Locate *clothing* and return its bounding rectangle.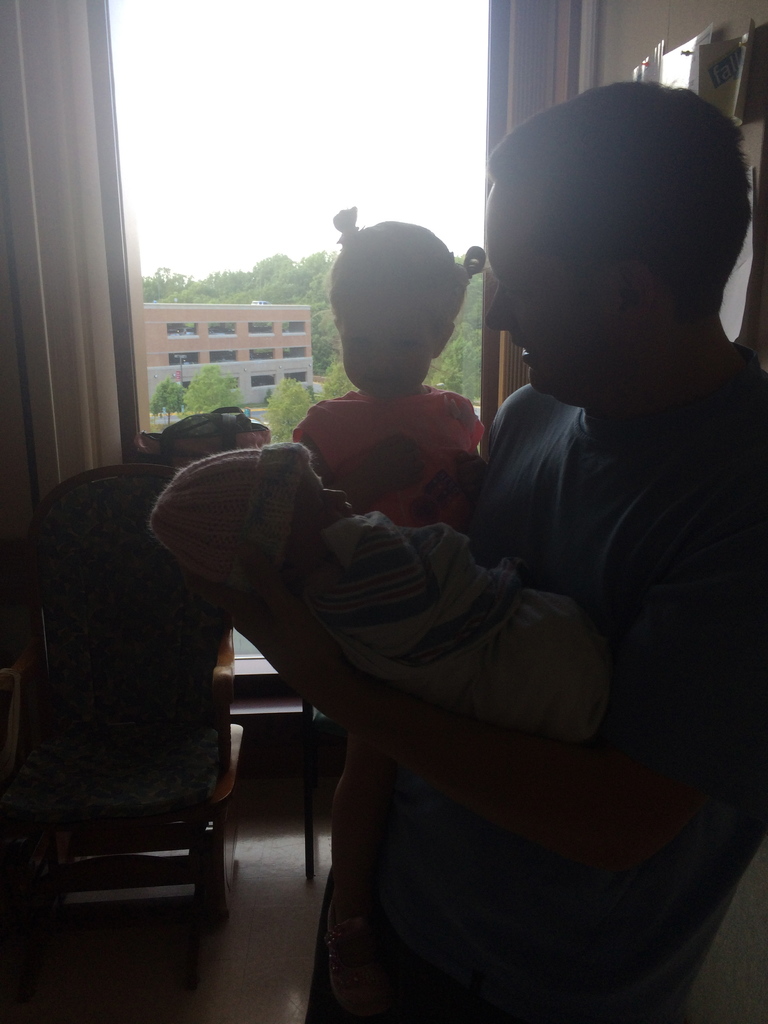
rect(151, 438, 611, 742).
